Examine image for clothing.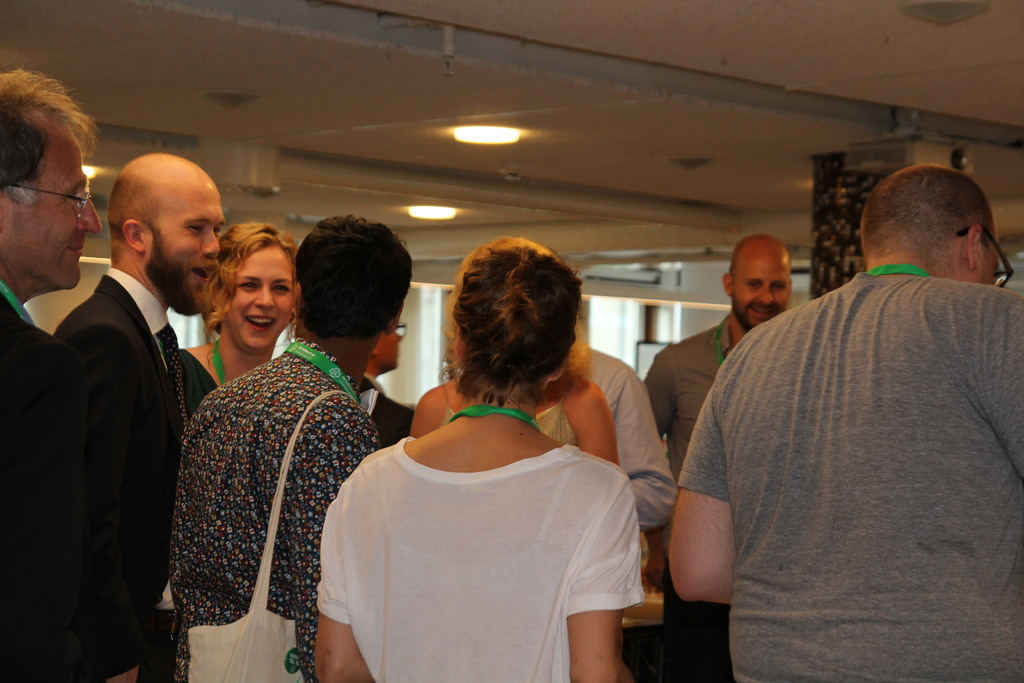
Examination result: {"x1": 675, "y1": 261, "x2": 1023, "y2": 682}.
